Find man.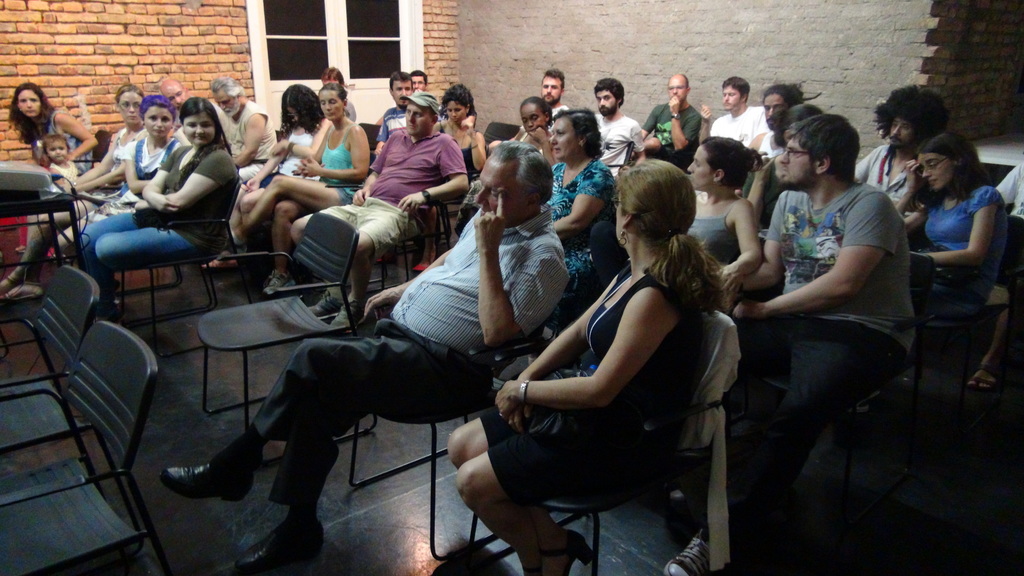
<box>852,87,948,206</box>.
